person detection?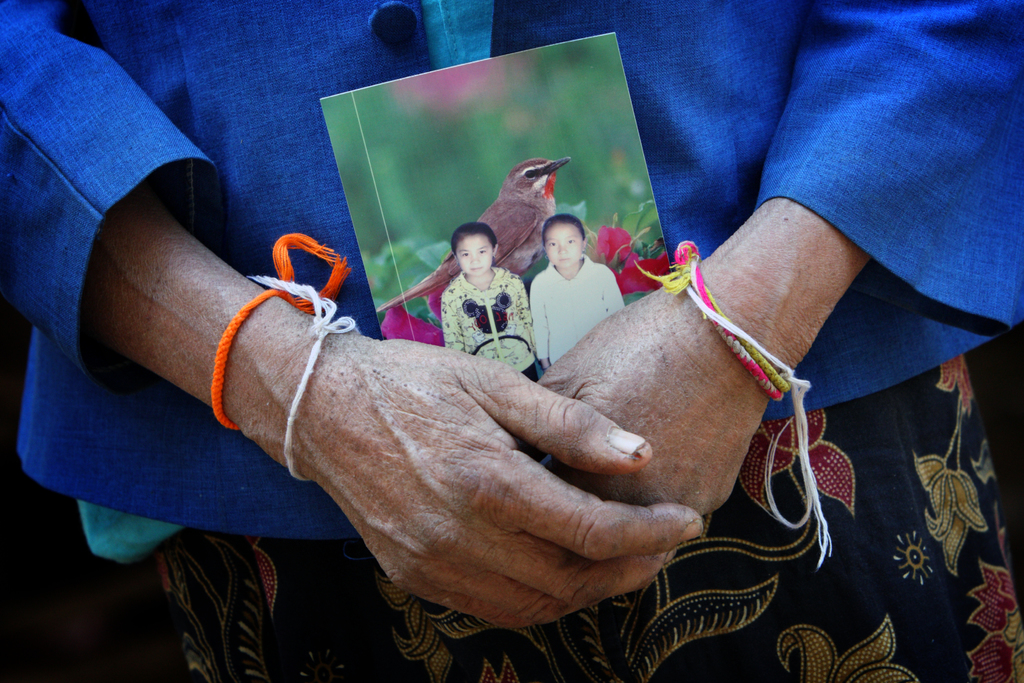
l=420, t=218, r=524, b=379
